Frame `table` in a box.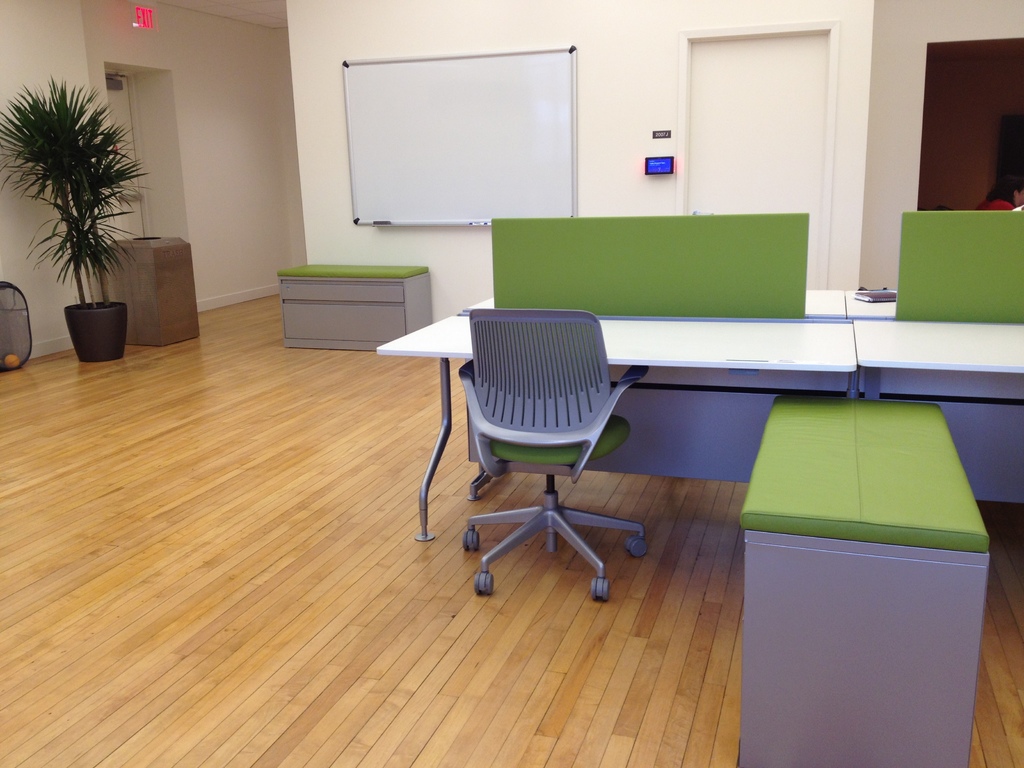
crop(844, 282, 899, 325).
